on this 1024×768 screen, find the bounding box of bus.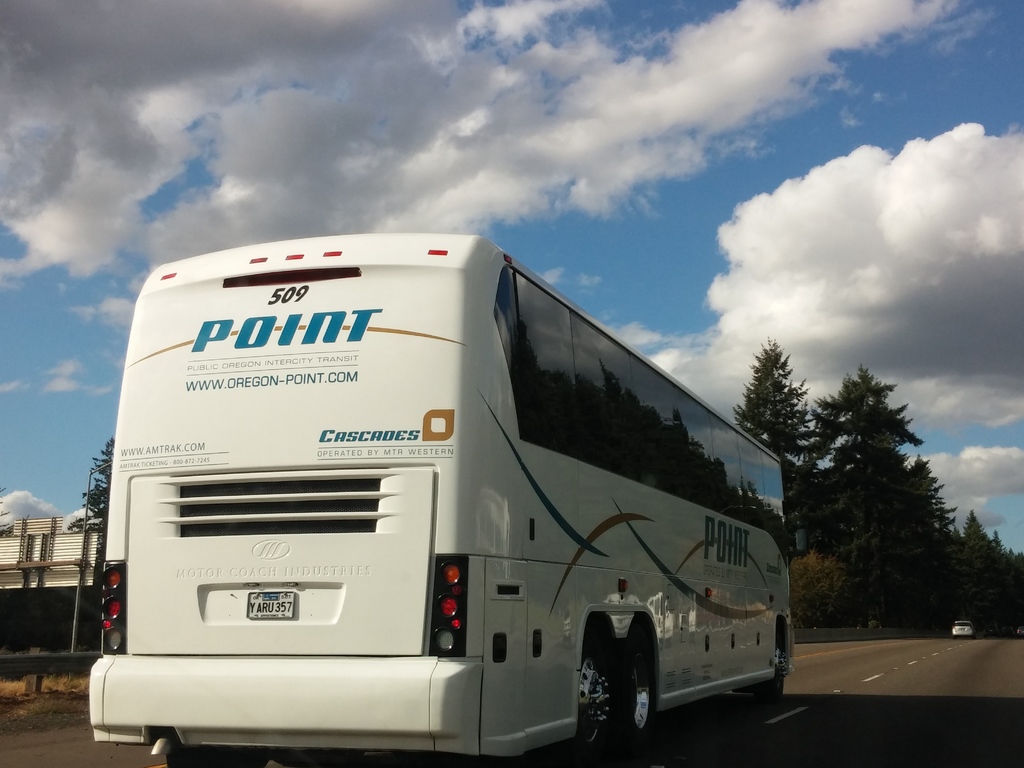
Bounding box: left=90, top=230, right=819, bottom=767.
